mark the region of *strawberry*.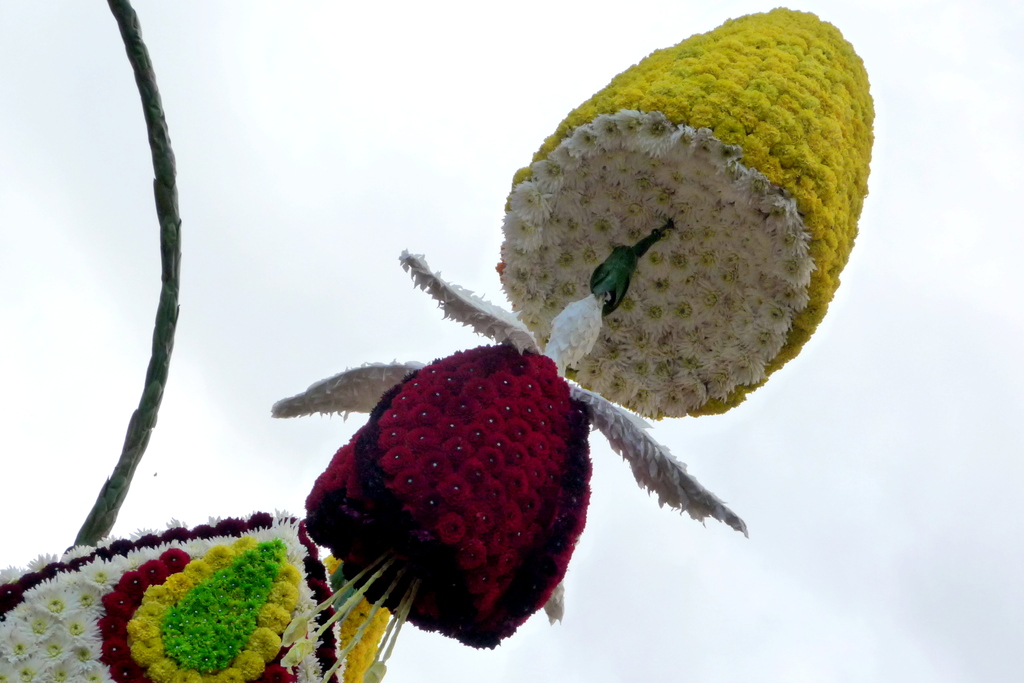
Region: select_region(310, 326, 614, 631).
